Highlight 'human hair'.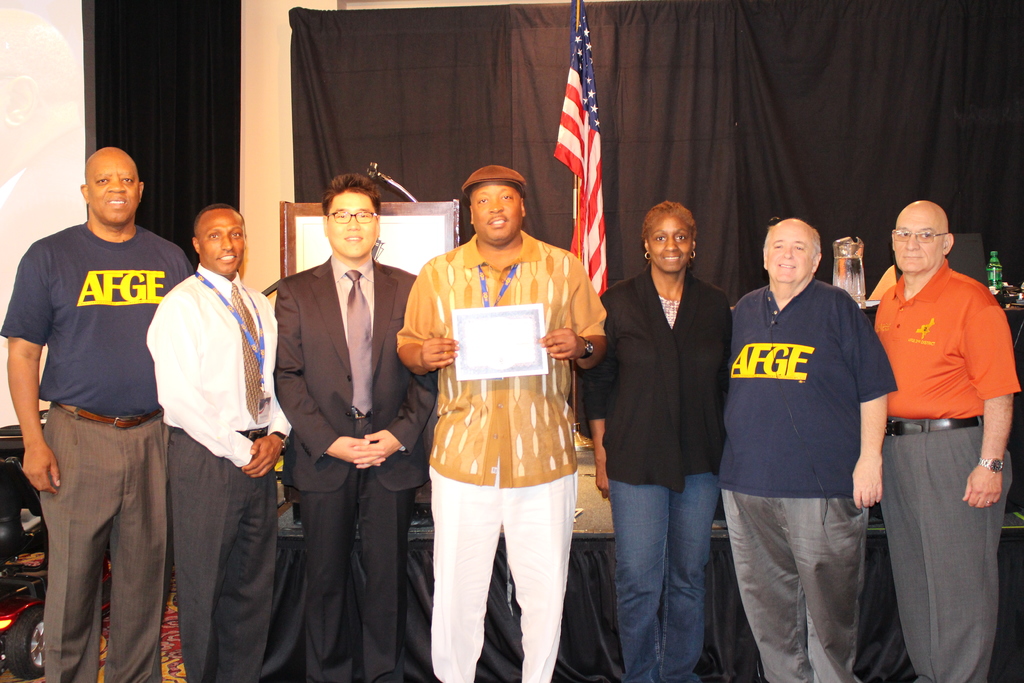
Highlighted region: (196, 199, 246, 236).
